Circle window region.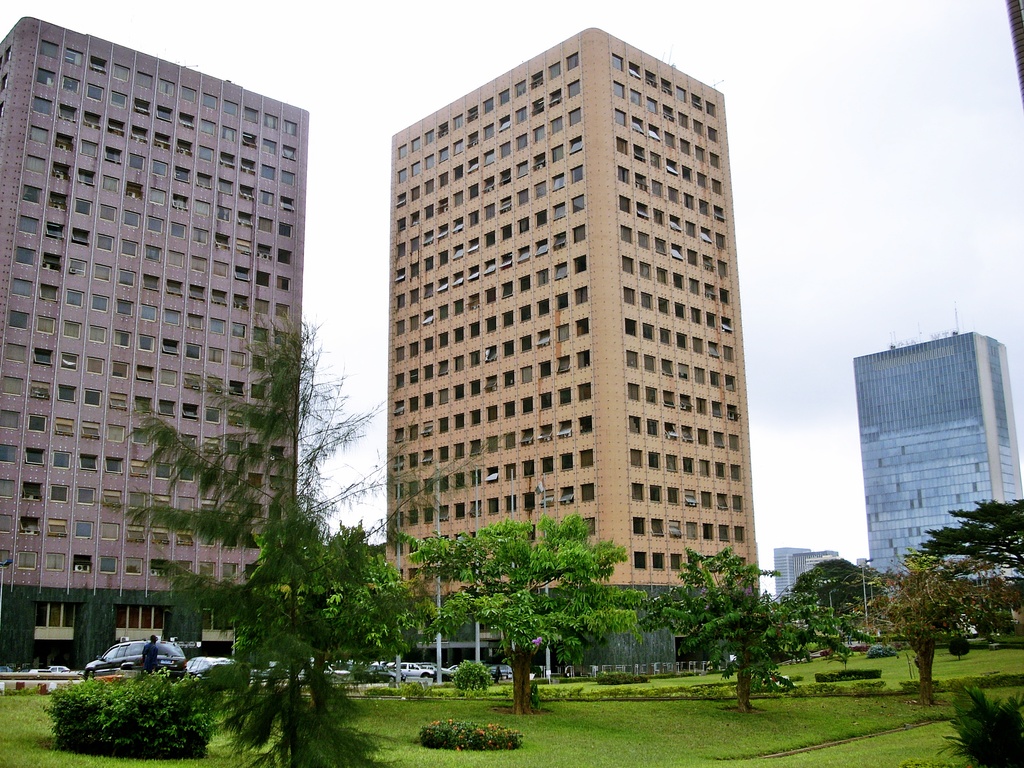
Region: {"left": 129, "top": 154, "right": 143, "bottom": 170}.
